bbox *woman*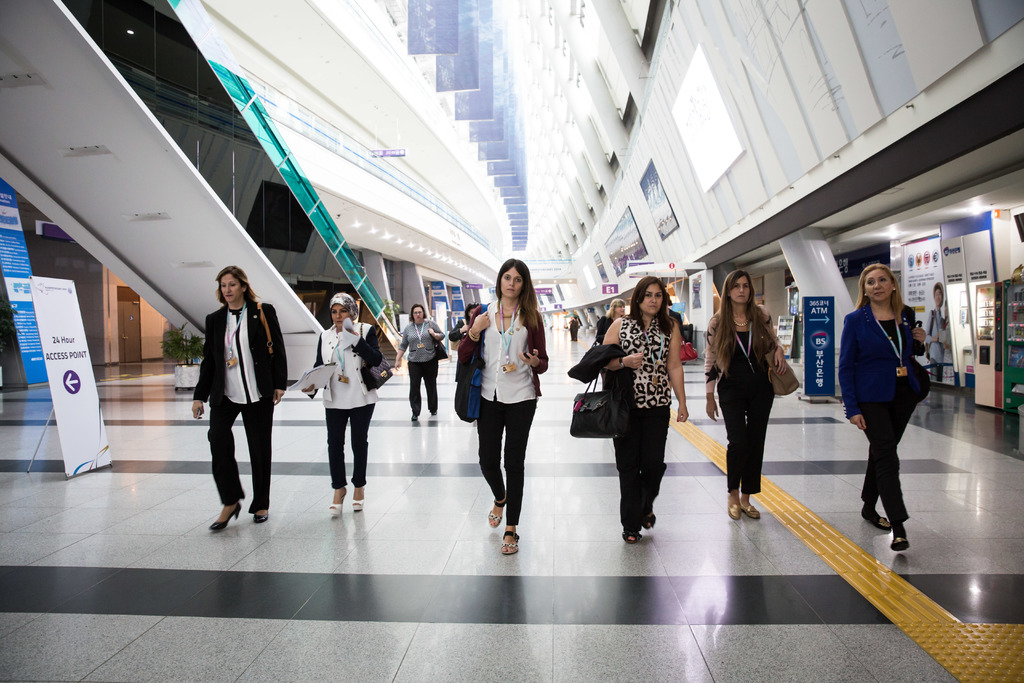
[left=702, top=270, right=791, bottom=527]
